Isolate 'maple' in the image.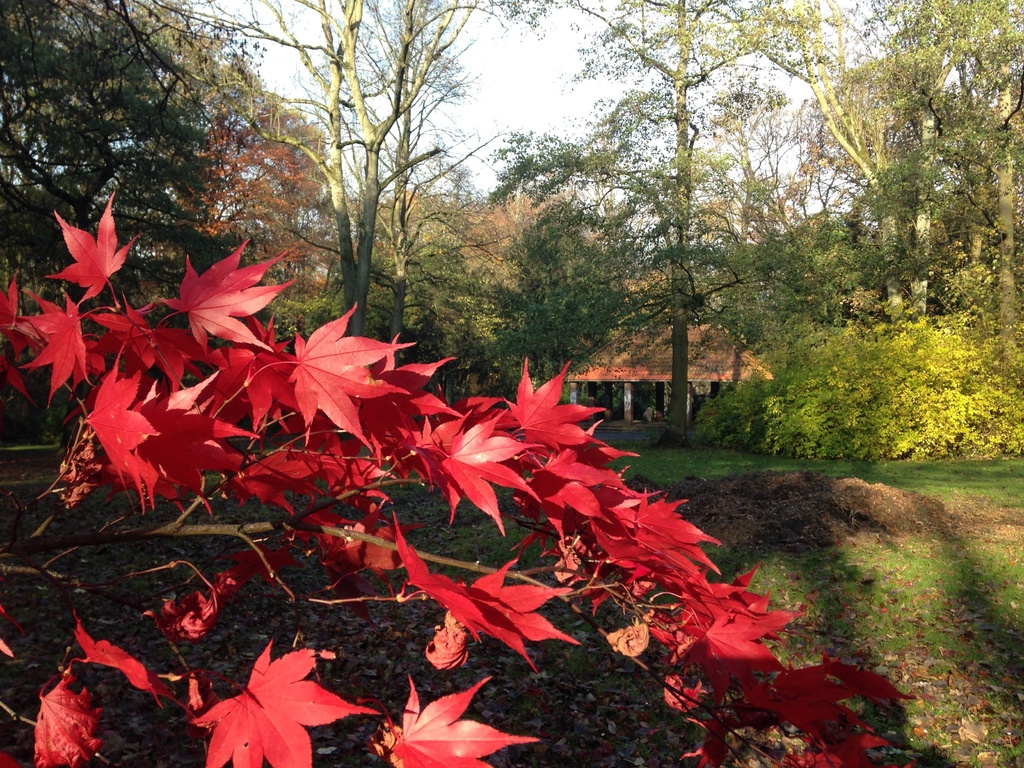
Isolated region: locate(161, 238, 297, 360).
